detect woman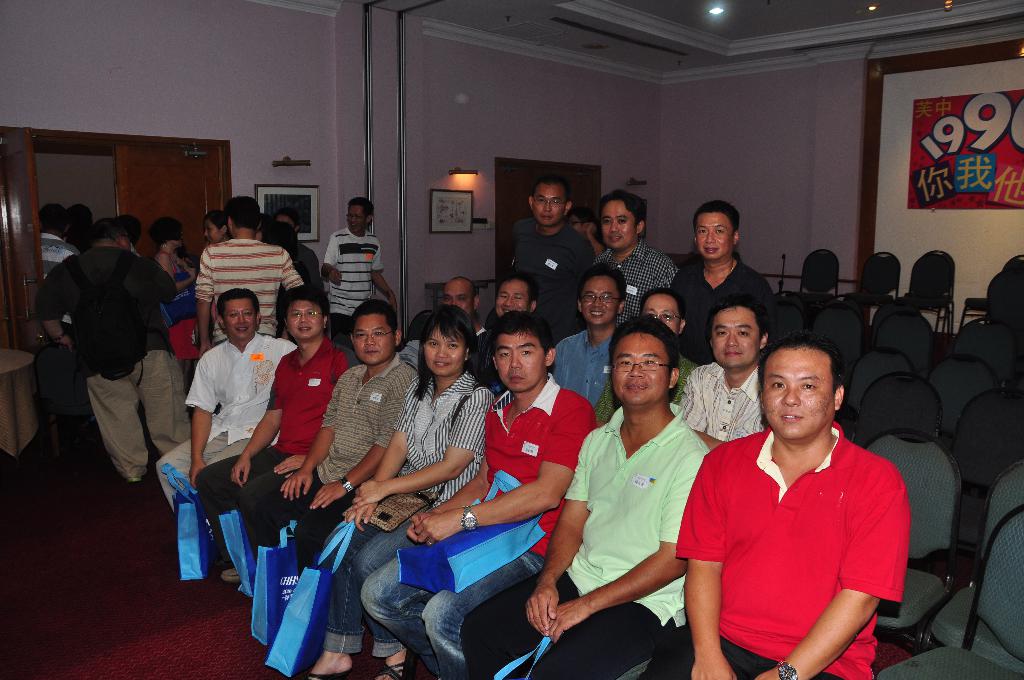
193, 290, 346, 587
